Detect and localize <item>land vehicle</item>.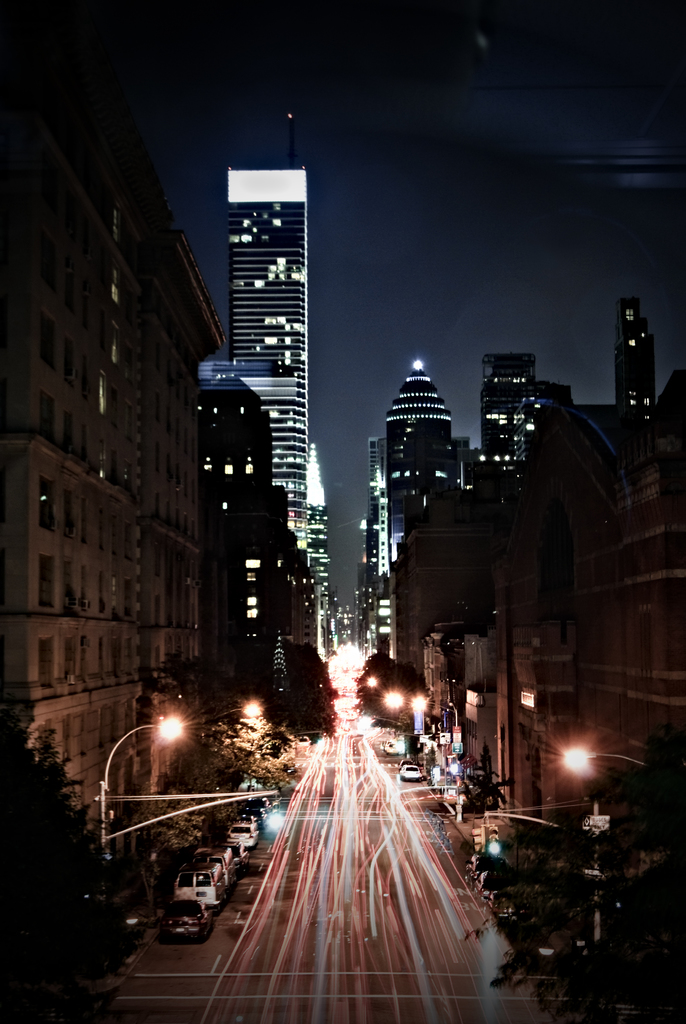
Localized at [255, 791, 282, 814].
